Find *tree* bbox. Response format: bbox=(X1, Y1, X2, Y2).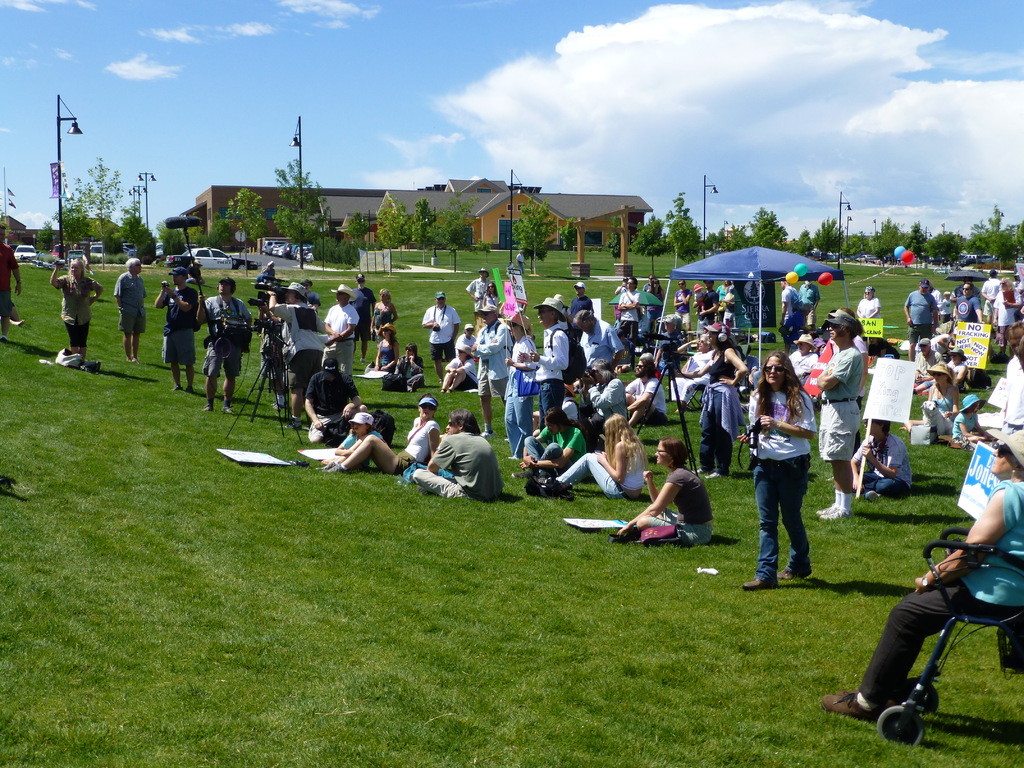
bbox=(705, 225, 732, 257).
